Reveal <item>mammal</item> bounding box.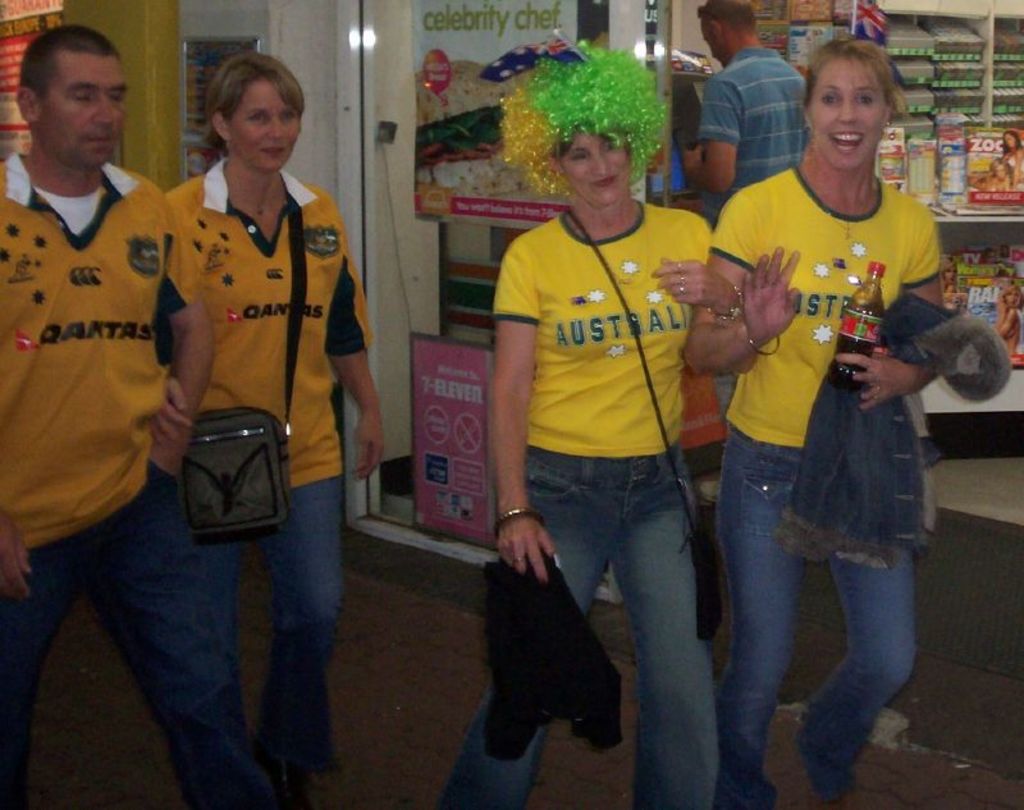
Revealed: BBox(974, 159, 1012, 188).
